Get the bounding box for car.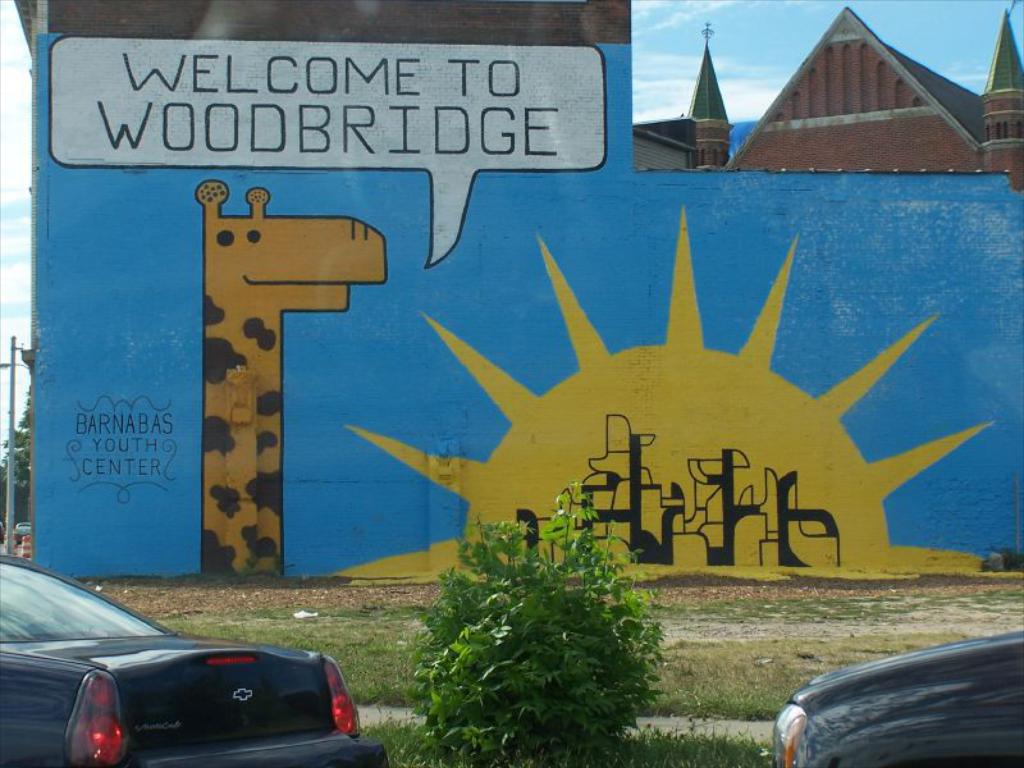
locate(754, 632, 1023, 767).
